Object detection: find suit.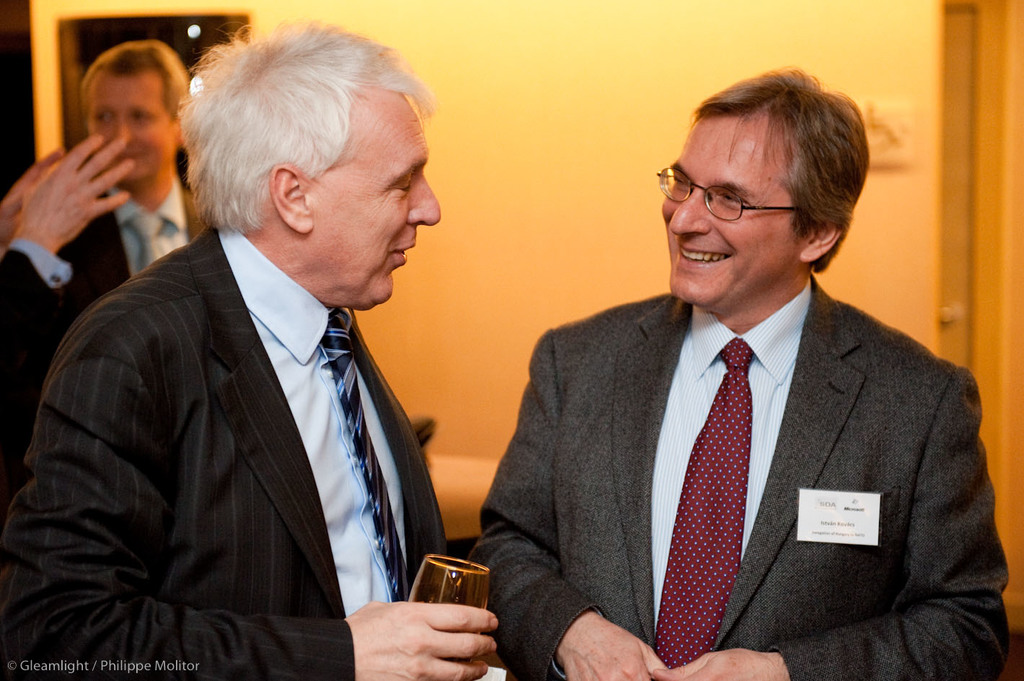
{"x1": 0, "y1": 225, "x2": 443, "y2": 680}.
